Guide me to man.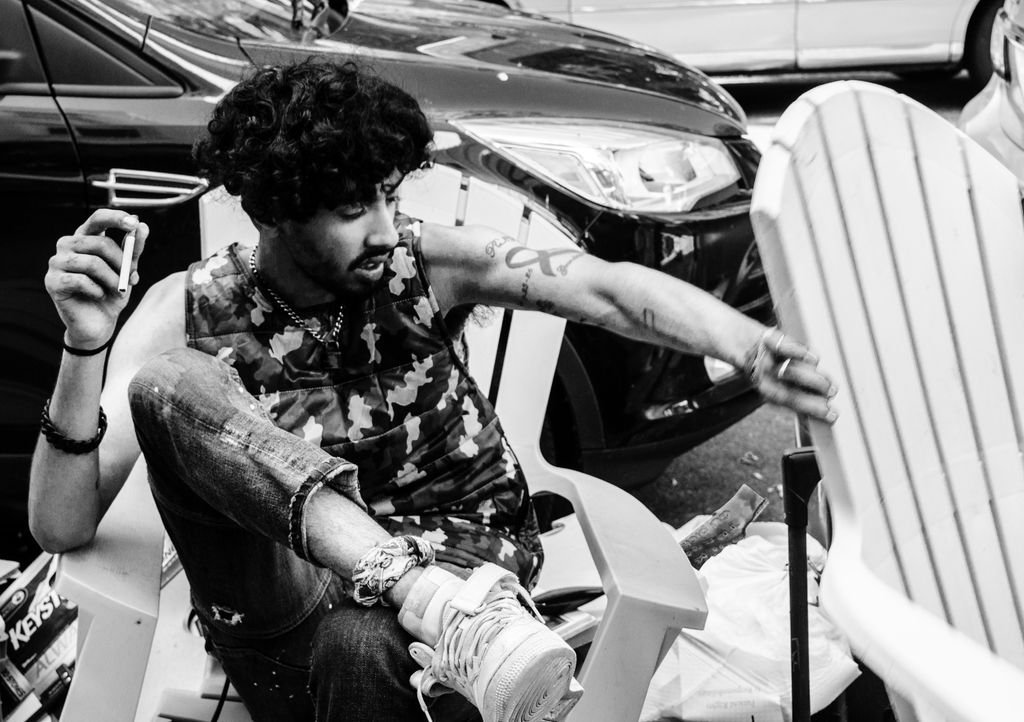
Guidance: x1=24 y1=46 x2=842 y2=721.
